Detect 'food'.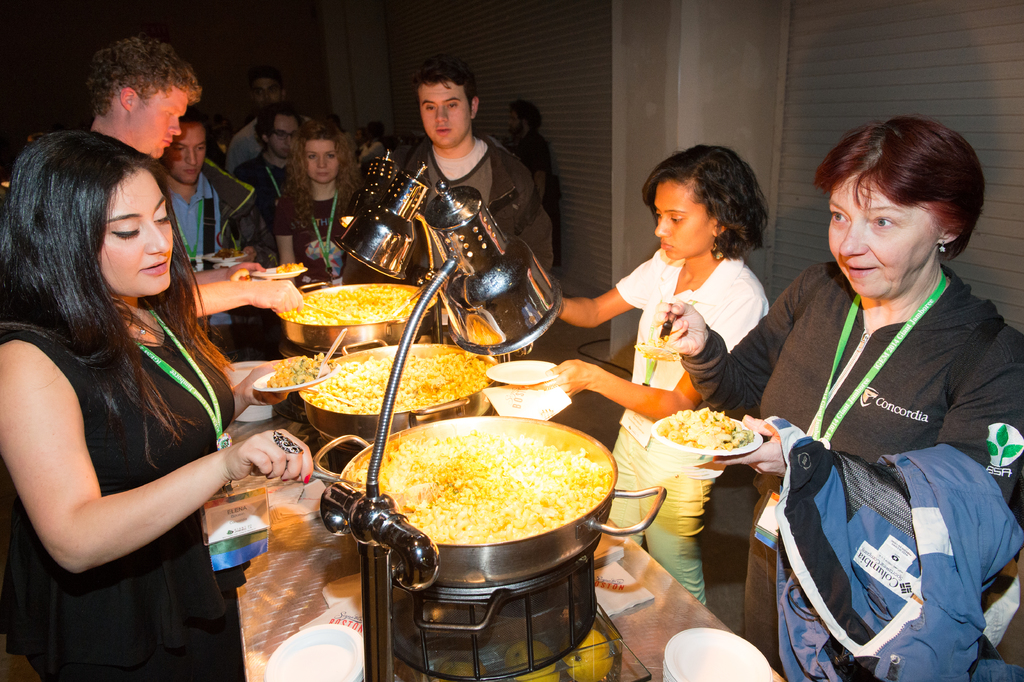
Detected at detection(268, 356, 329, 390).
